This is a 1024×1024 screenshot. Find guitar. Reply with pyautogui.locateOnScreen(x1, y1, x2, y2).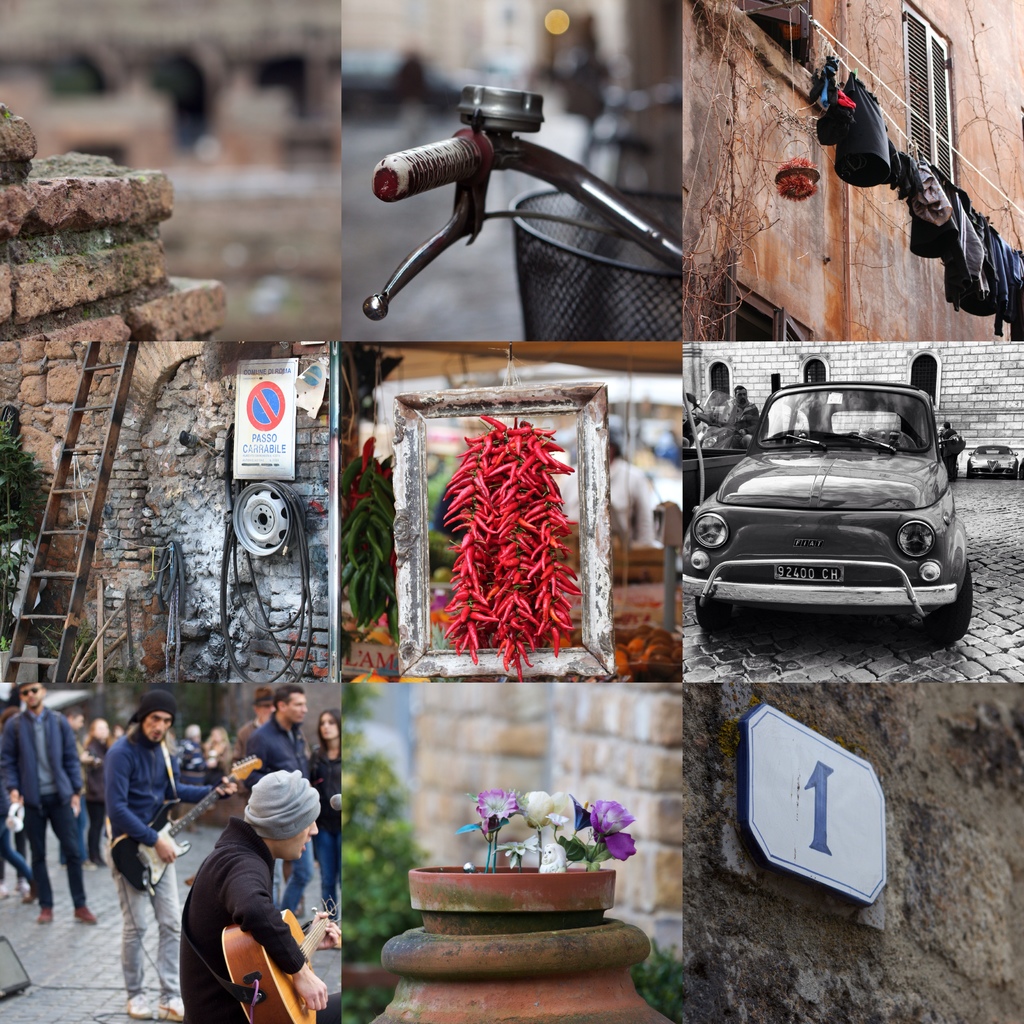
pyautogui.locateOnScreen(110, 755, 264, 892).
